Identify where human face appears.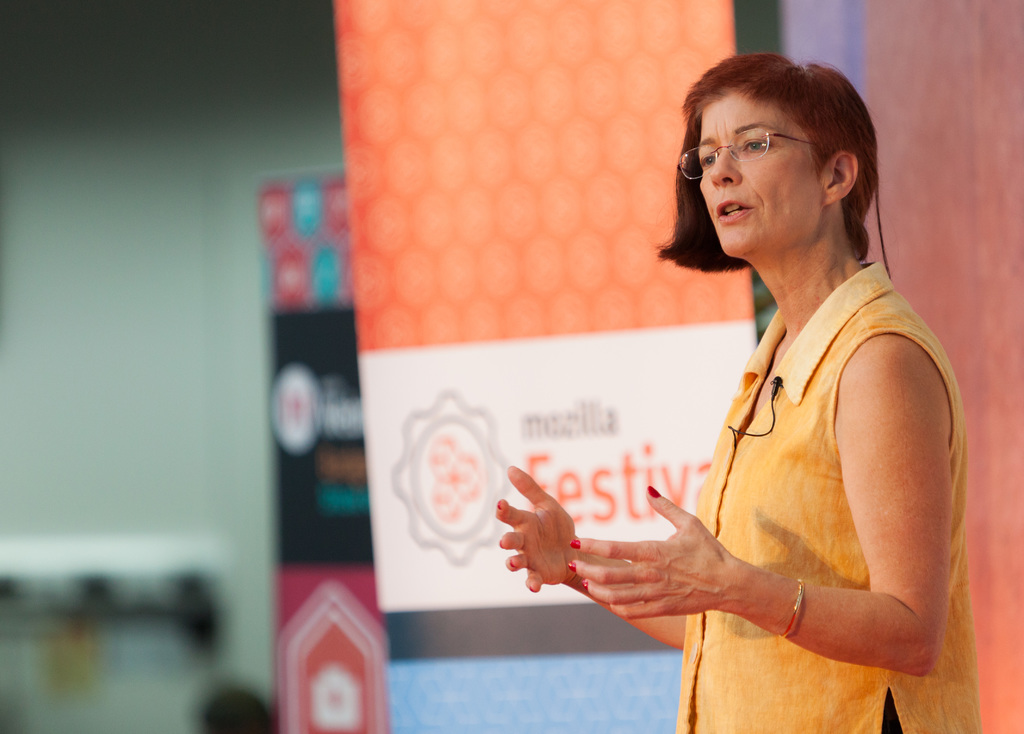
Appears at region(701, 93, 827, 258).
